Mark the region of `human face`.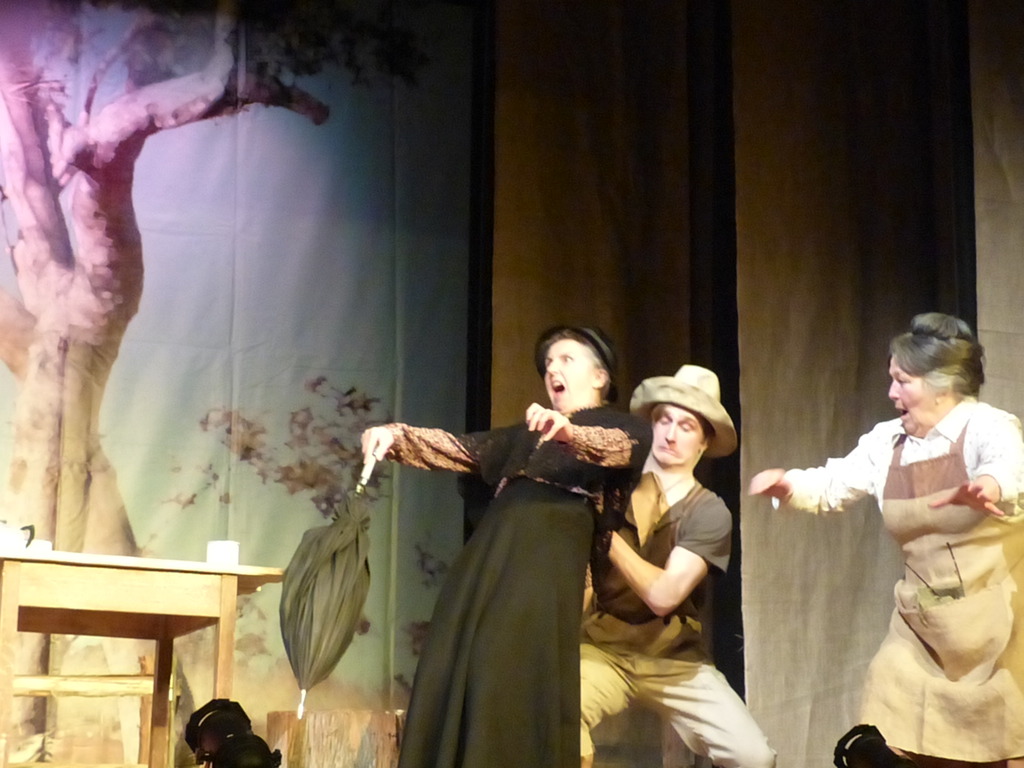
Region: box(884, 356, 932, 434).
